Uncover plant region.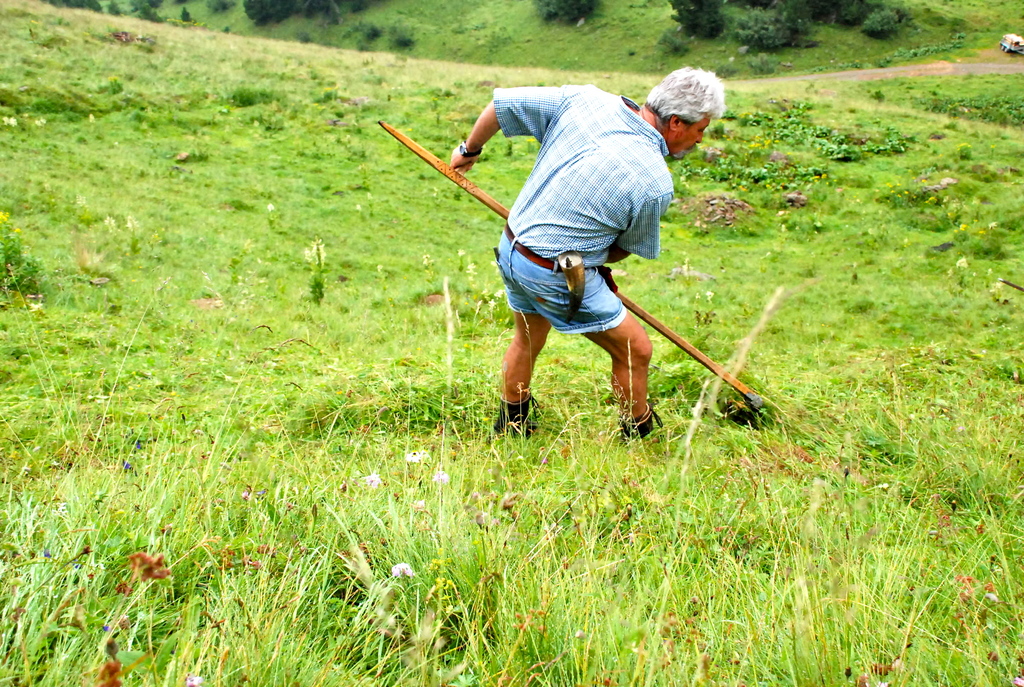
Uncovered: box(963, 0, 1023, 51).
